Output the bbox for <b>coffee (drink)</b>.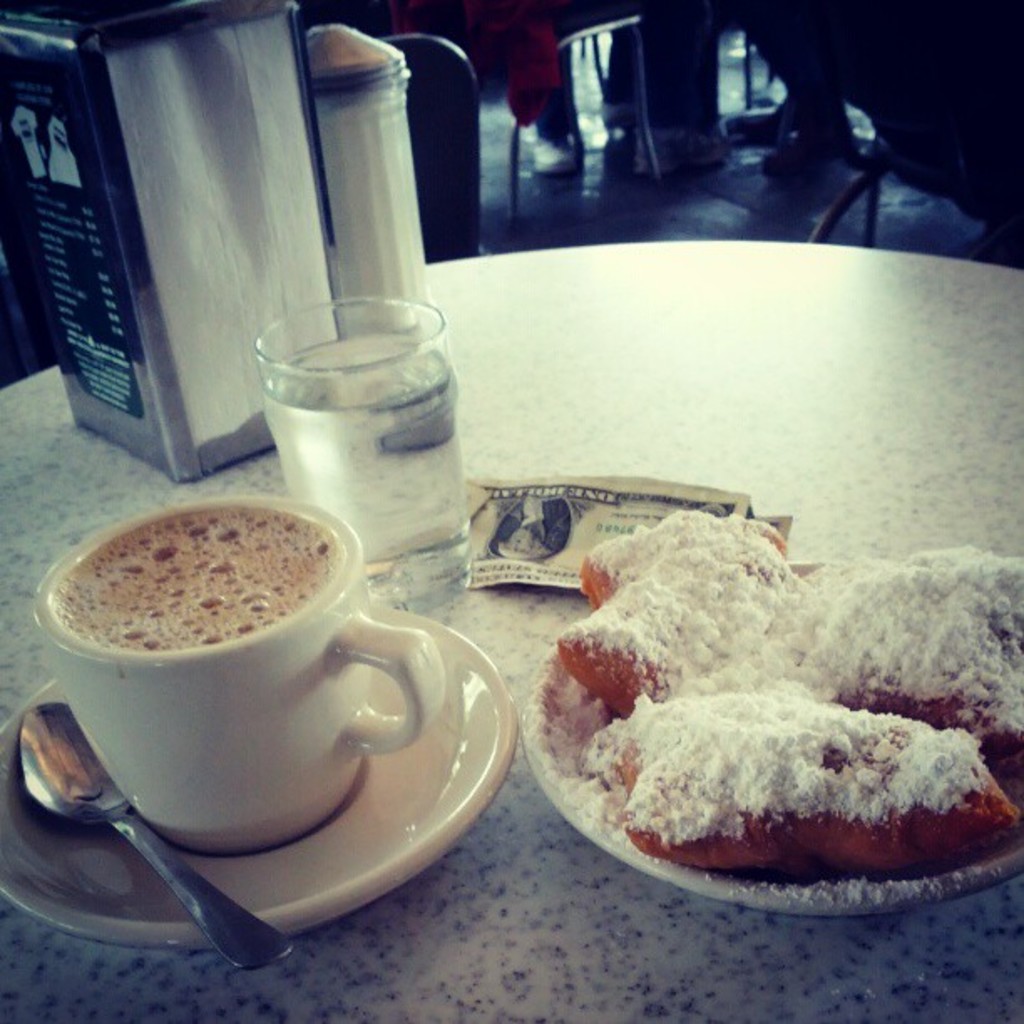
60 500 331 651.
